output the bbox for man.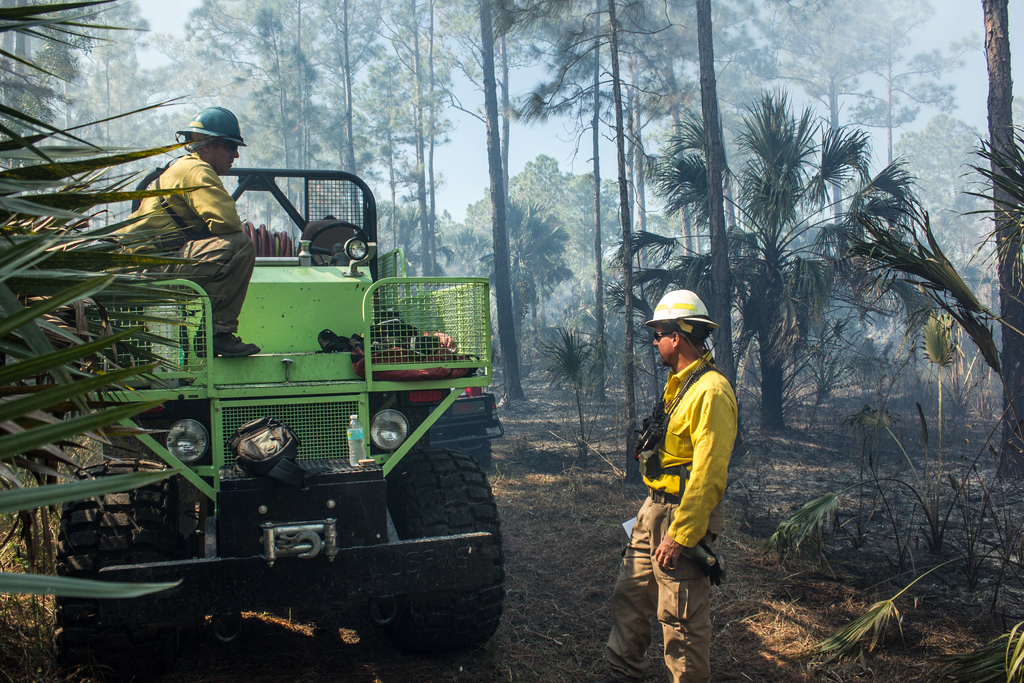
box=[622, 286, 756, 671].
